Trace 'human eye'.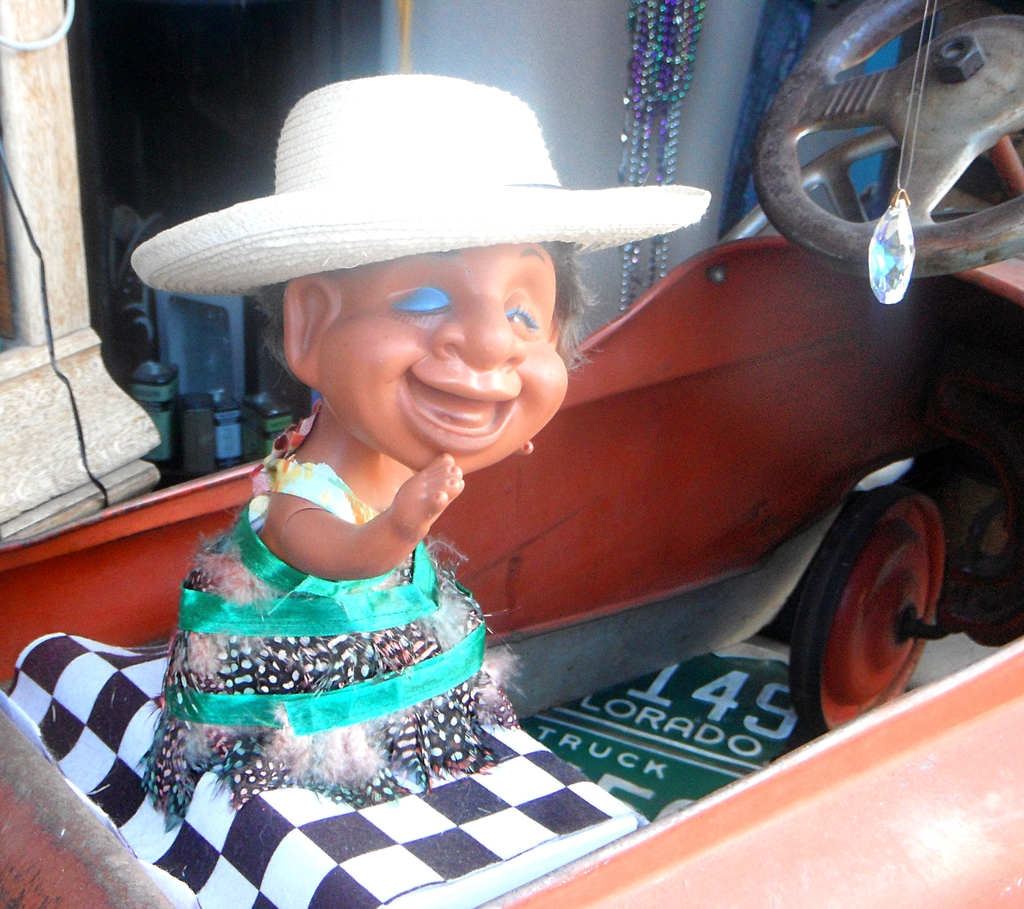
Traced to box=[500, 302, 538, 335].
